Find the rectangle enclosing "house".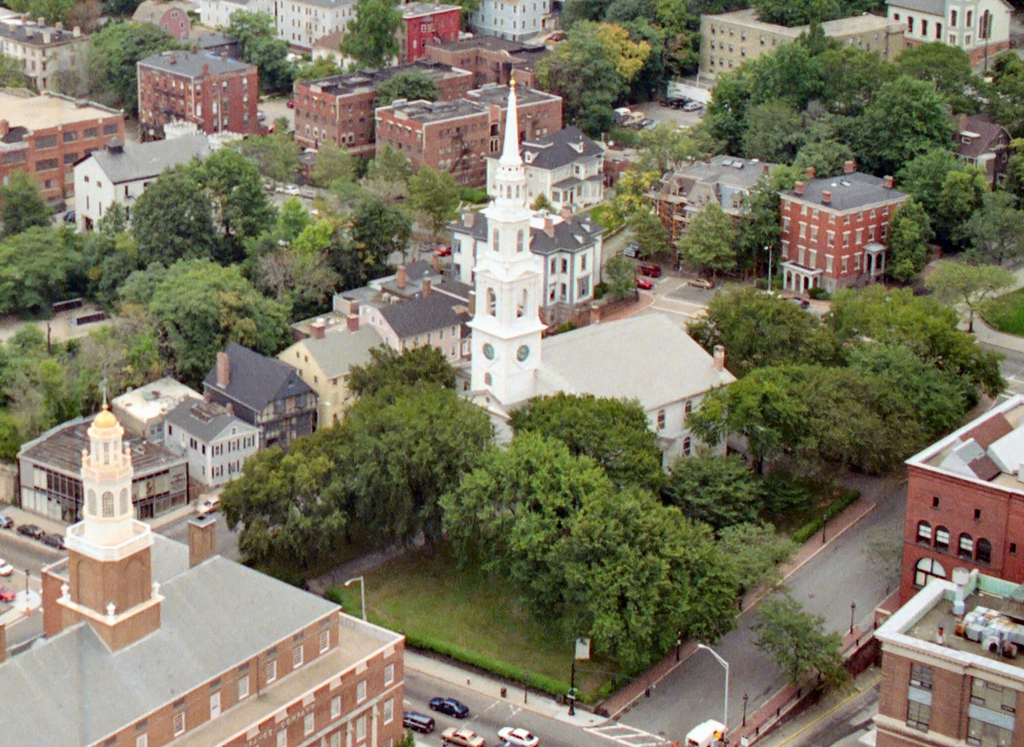
box(876, 571, 1023, 746).
